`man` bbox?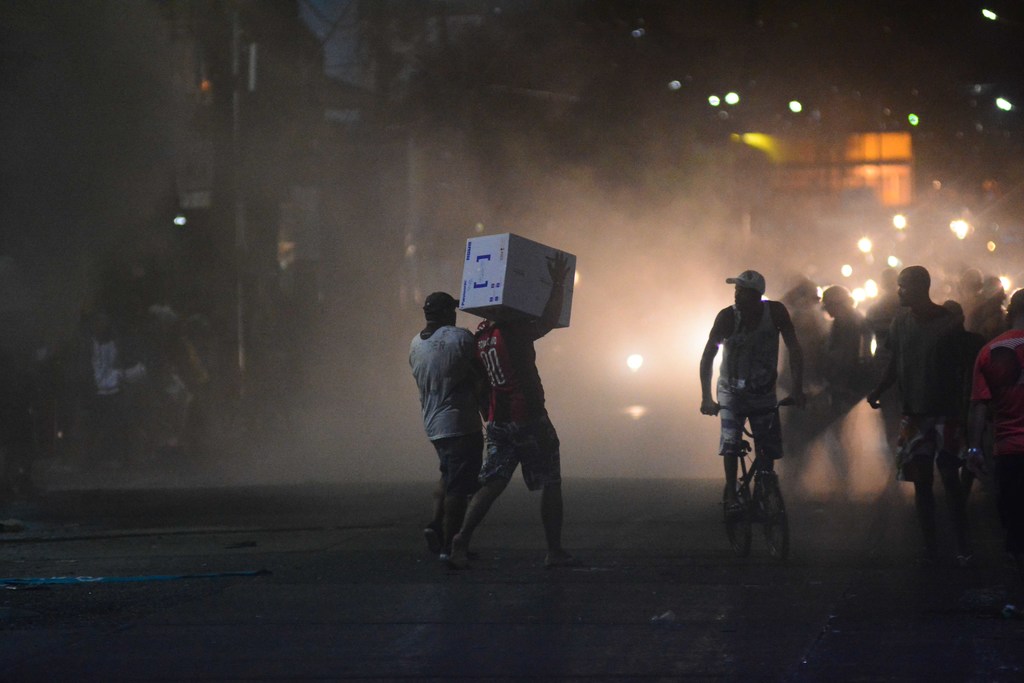
bbox(441, 254, 579, 566)
